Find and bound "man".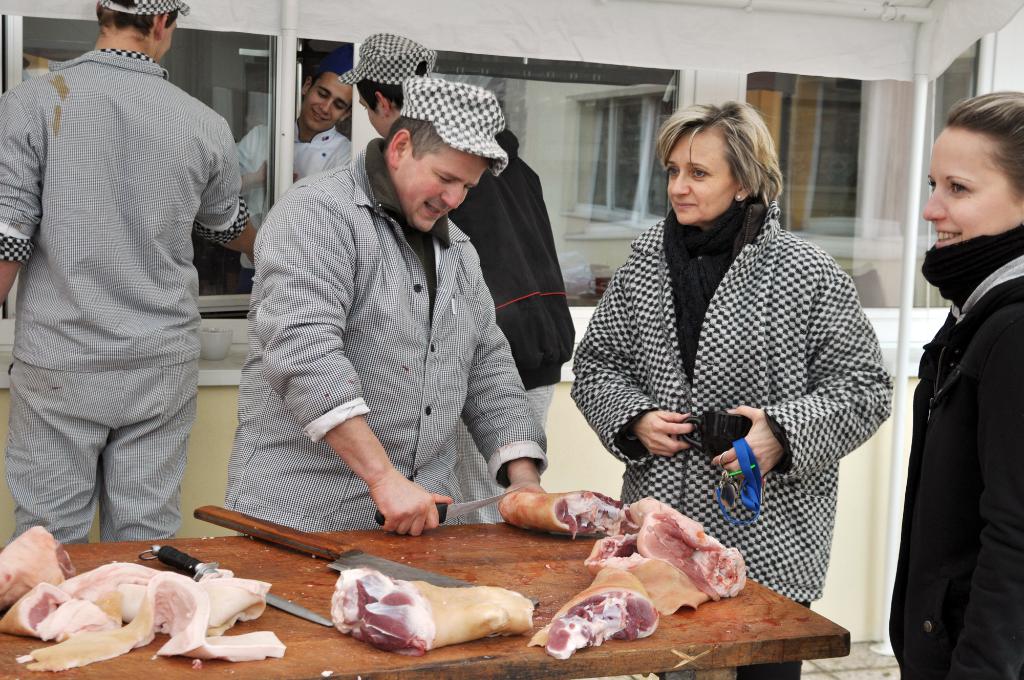
Bound: <box>230,77,547,537</box>.
